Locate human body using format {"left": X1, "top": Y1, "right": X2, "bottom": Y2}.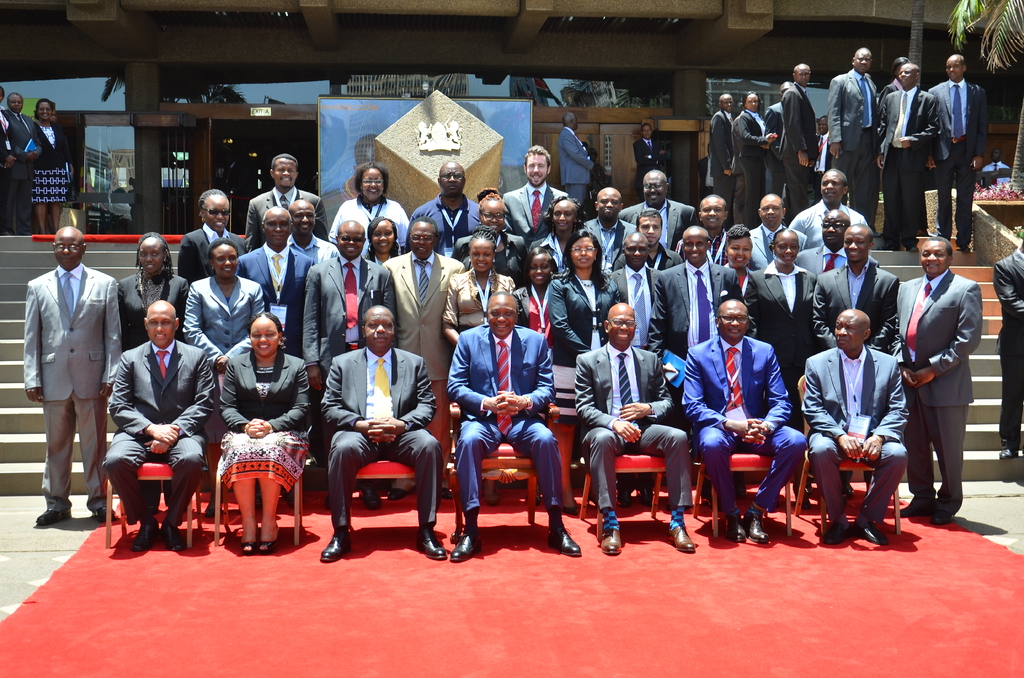
{"left": 244, "top": 184, "right": 326, "bottom": 236}.
